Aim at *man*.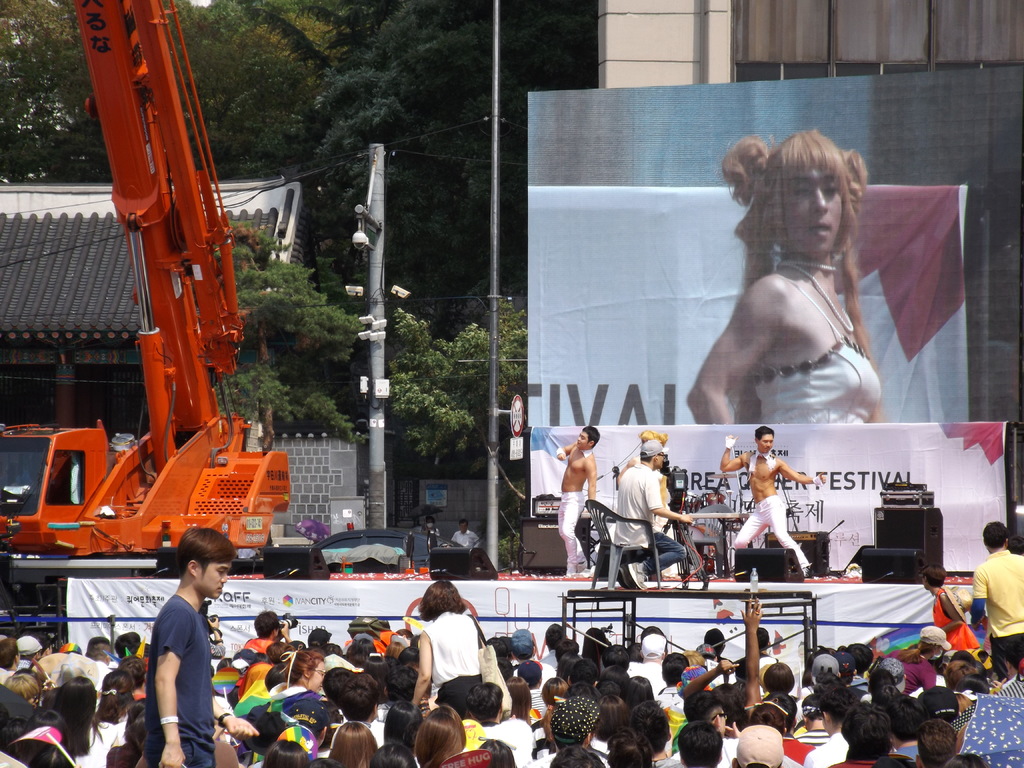
Aimed at x1=888, y1=695, x2=934, y2=762.
